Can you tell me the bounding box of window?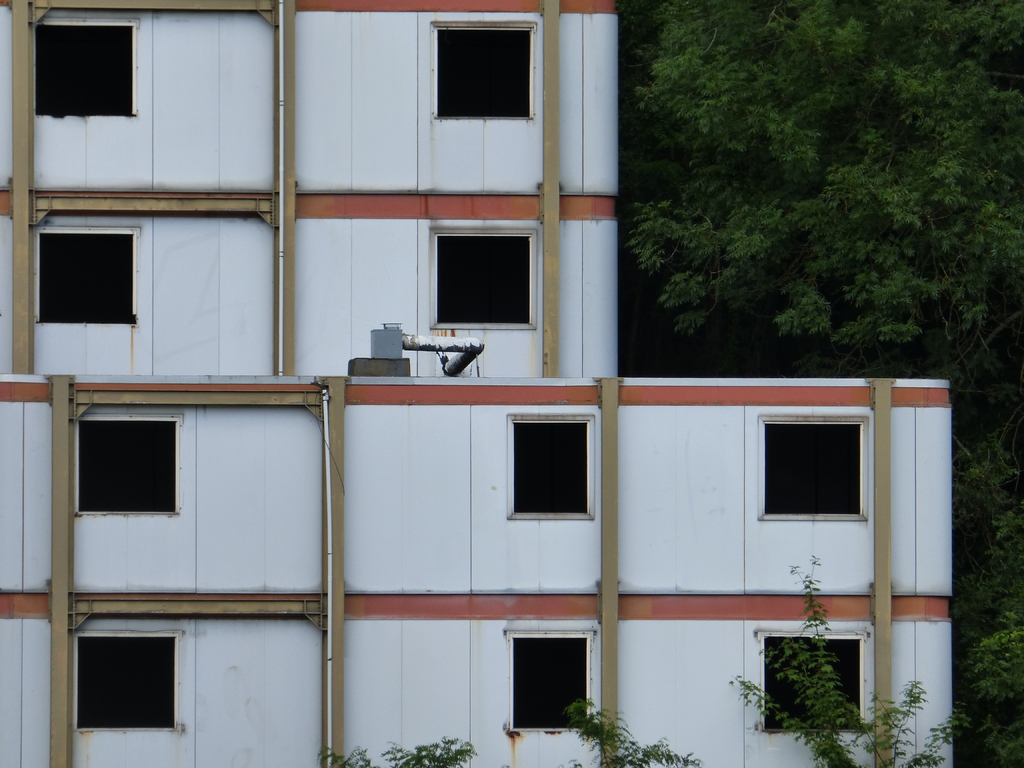
Rect(763, 426, 862, 516).
